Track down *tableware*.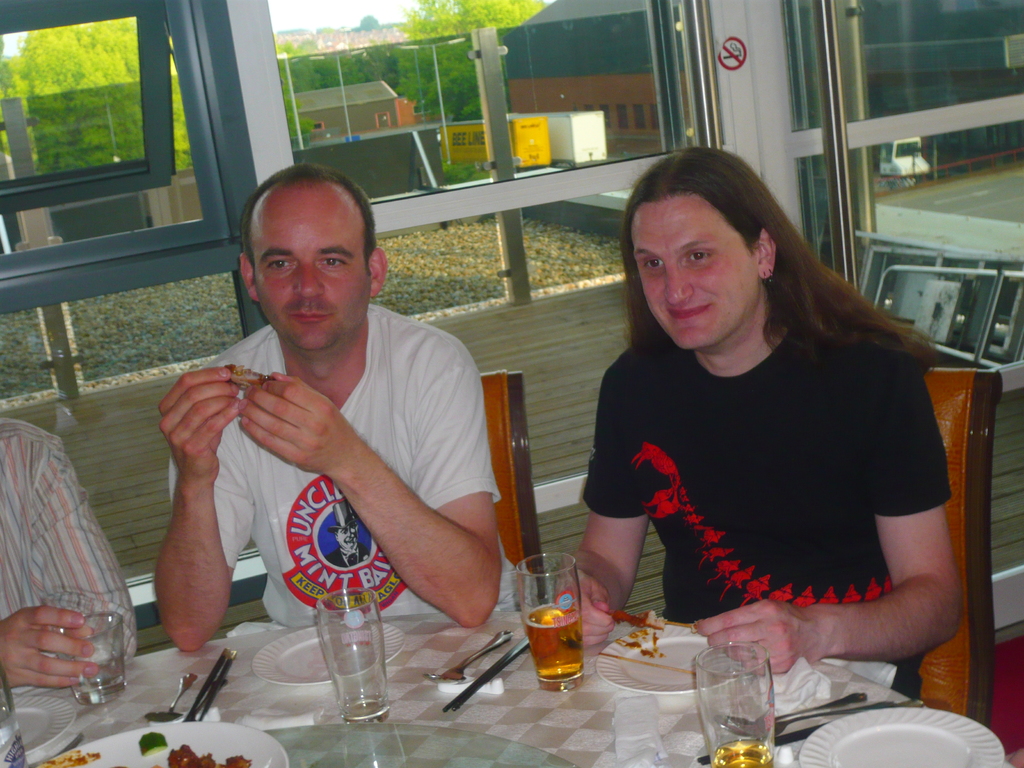
Tracked to {"left": 583, "top": 621, "right": 753, "bottom": 705}.
